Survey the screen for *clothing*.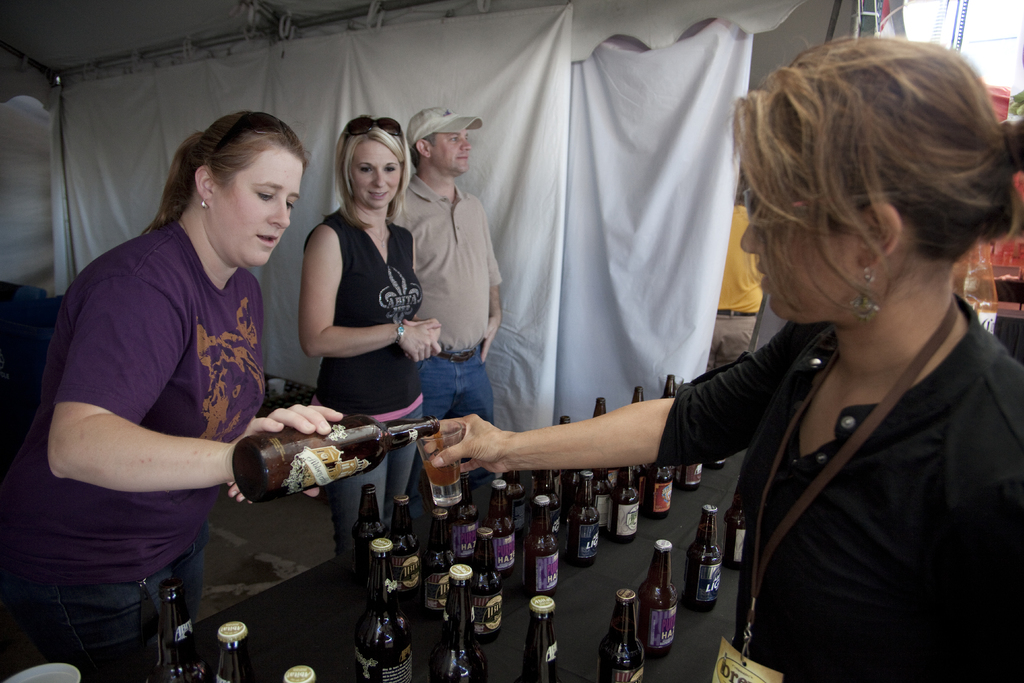
Survey found: 297 206 428 553.
